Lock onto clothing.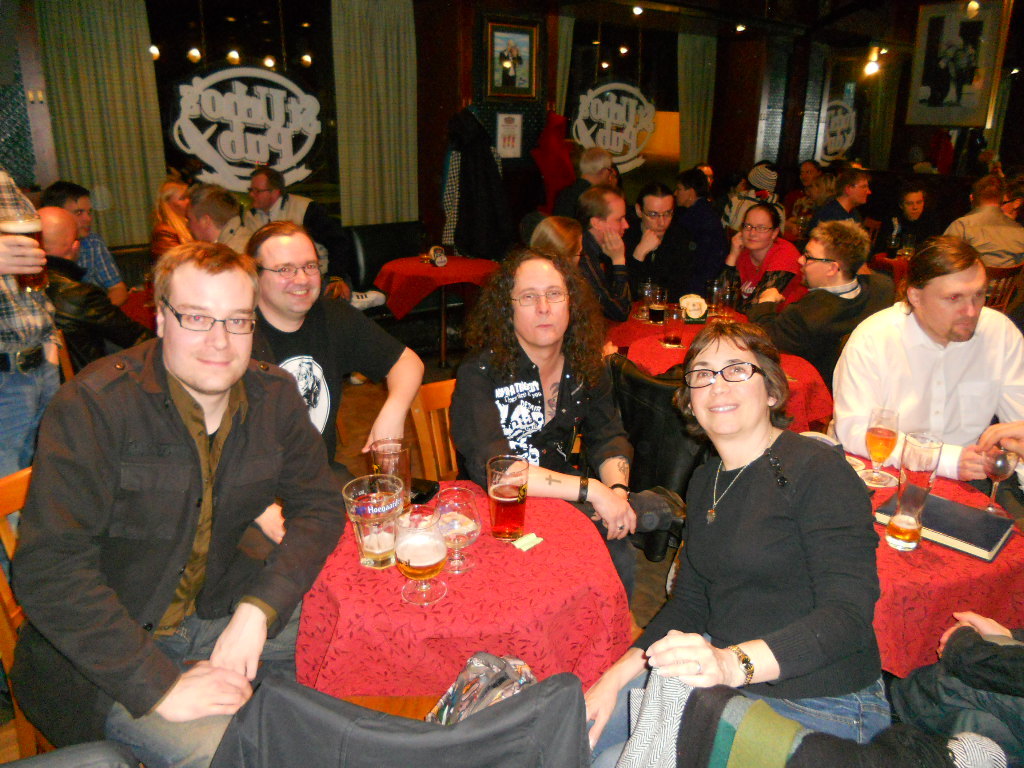
Locked: 15, 734, 141, 767.
